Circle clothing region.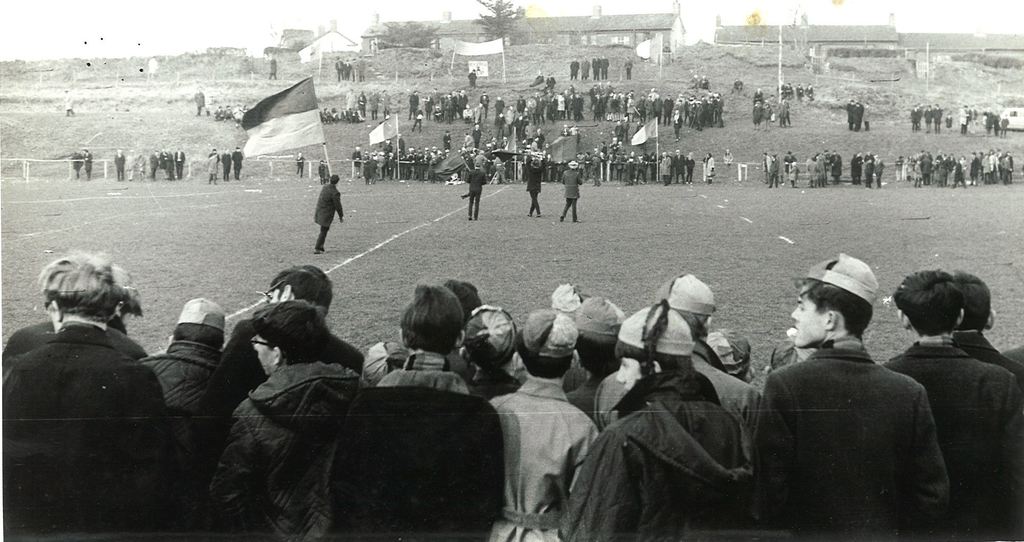
Region: bbox=(764, 159, 779, 186).
